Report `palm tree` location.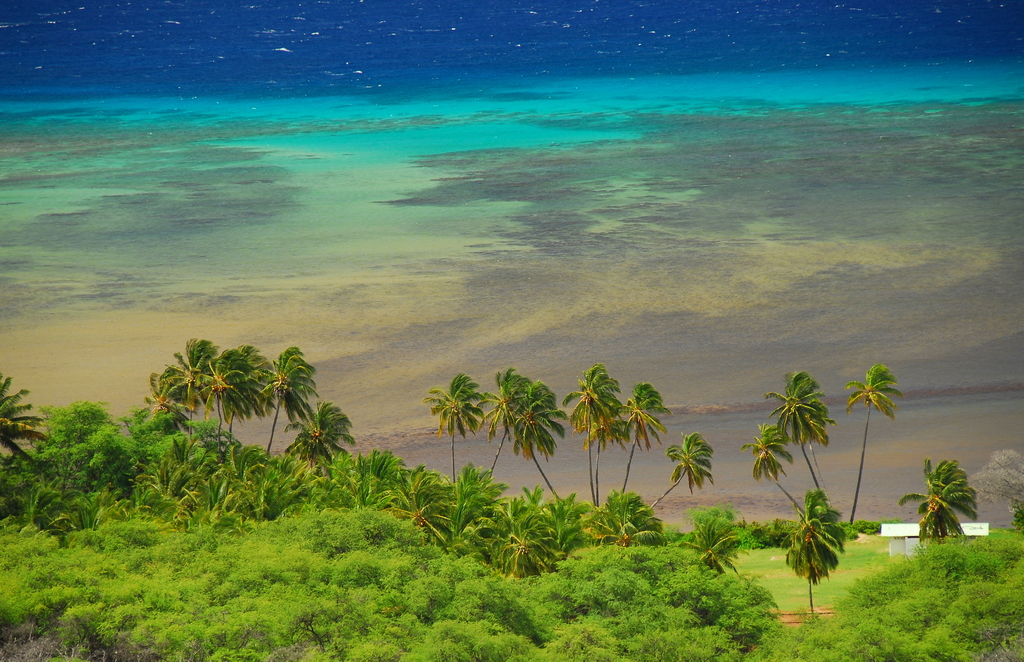
Report: region(560, 362, 616, 510).
